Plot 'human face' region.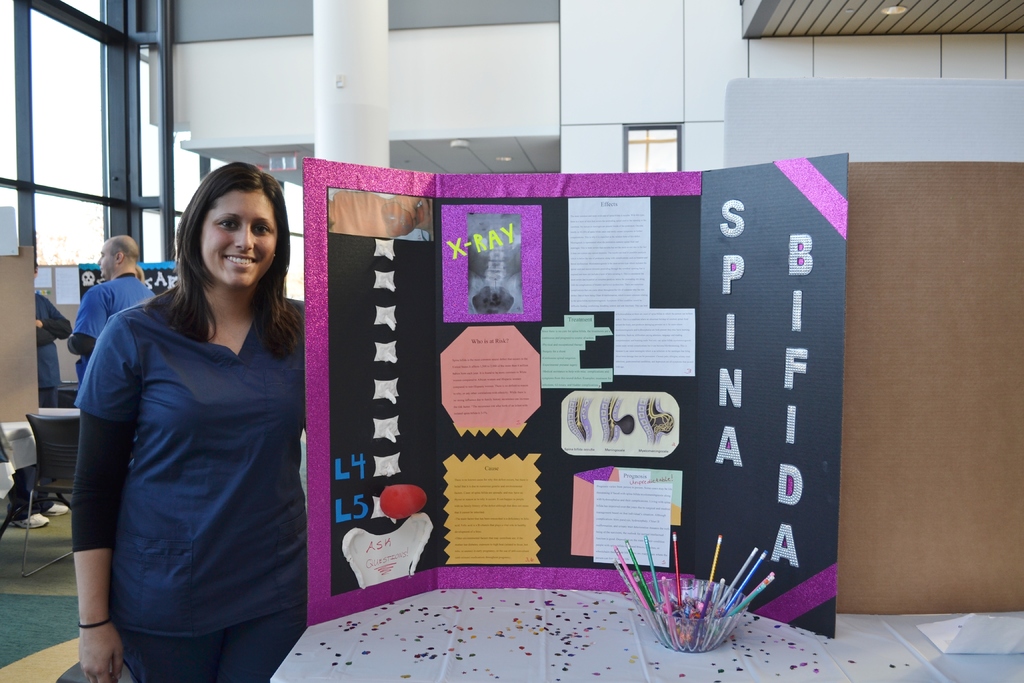
Plotted at Rect(204, 189, 278, 285).
